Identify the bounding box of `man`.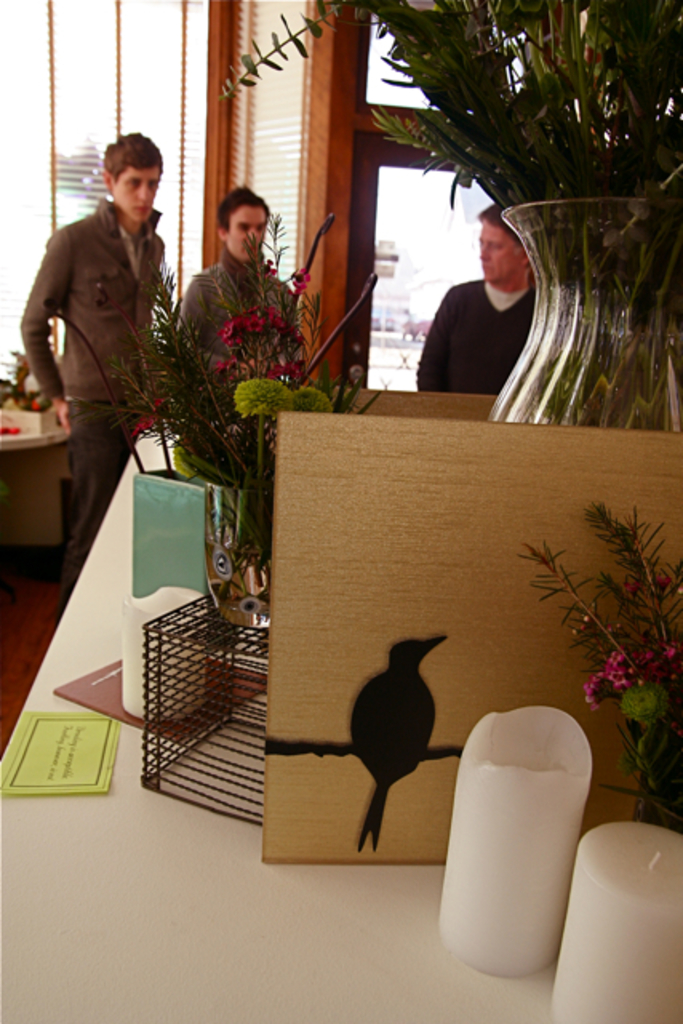
[x1=171, y1=174, x2=317, y2=605].
